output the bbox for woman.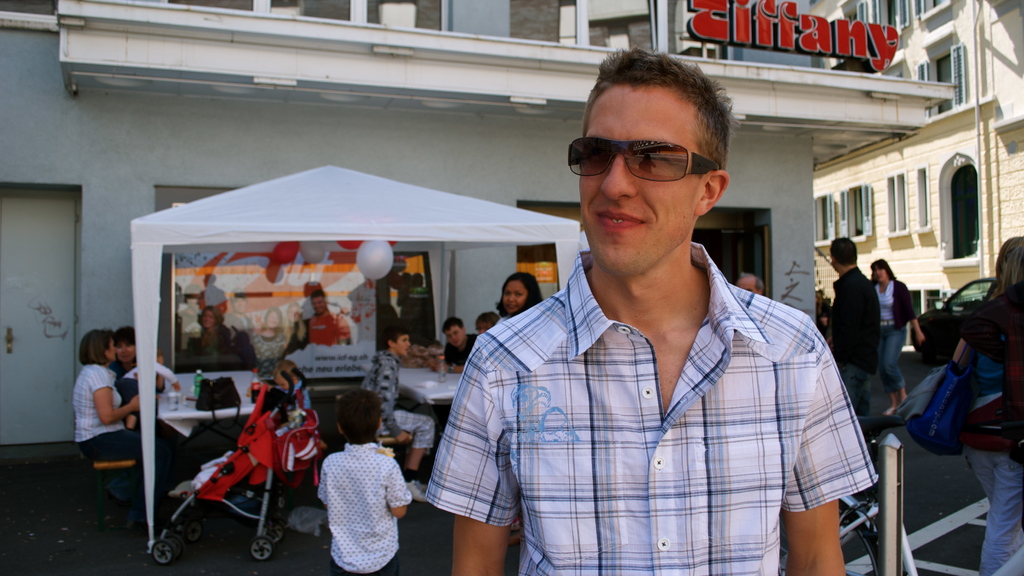
{"left": 73, "top": 331, "right": 157, "bottom": 506}.
